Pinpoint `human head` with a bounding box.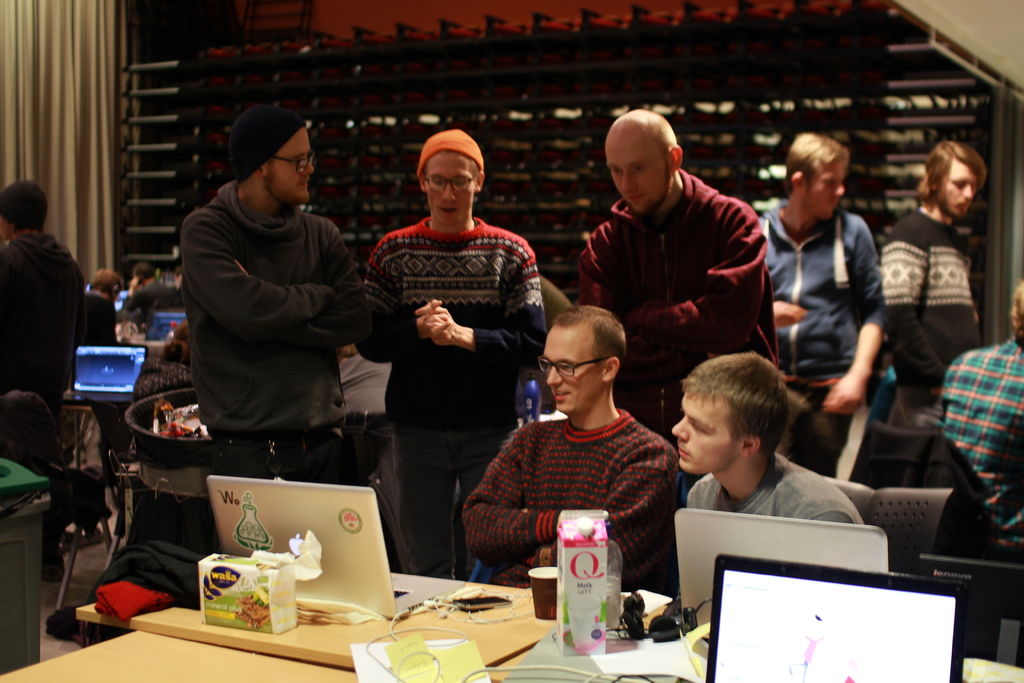
(132, 262, 158, 290).
